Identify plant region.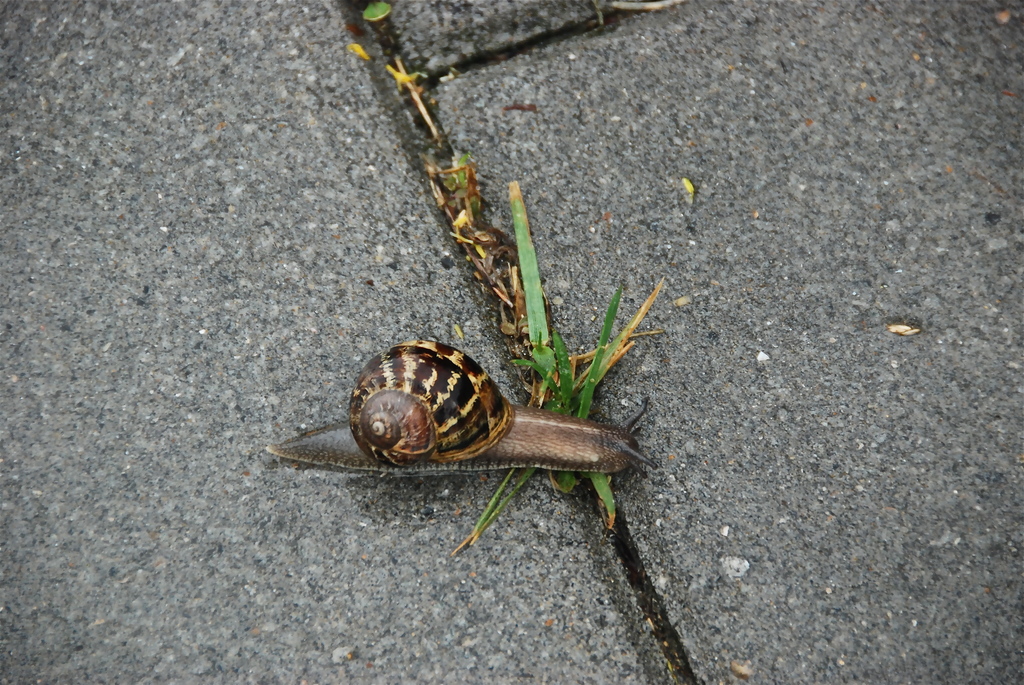
Region: x1=355, y1=0, x2=397, y2=28.
